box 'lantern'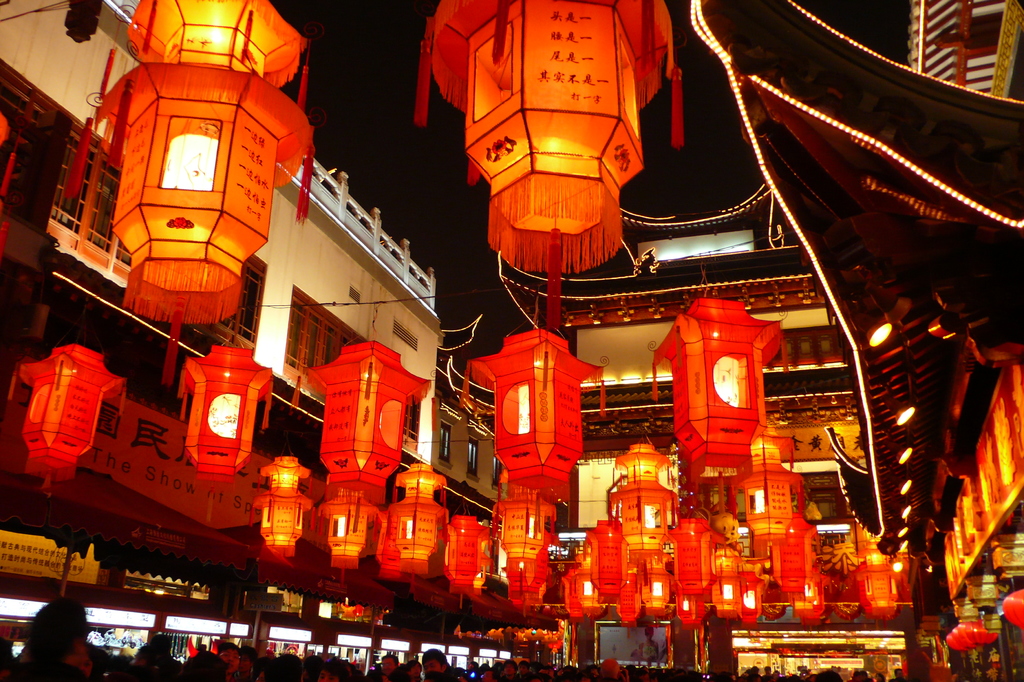
pyautogui.locateOnScreen(63, 61, 308, 387)
